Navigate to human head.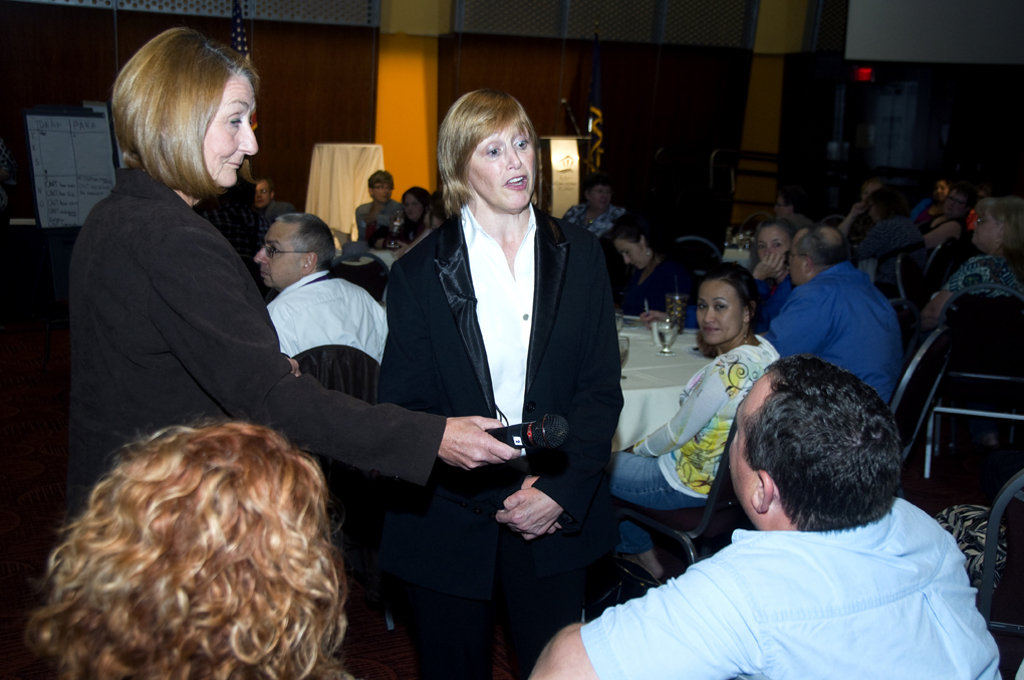
Navigation target: select_region(931, 179, 951, 201).
